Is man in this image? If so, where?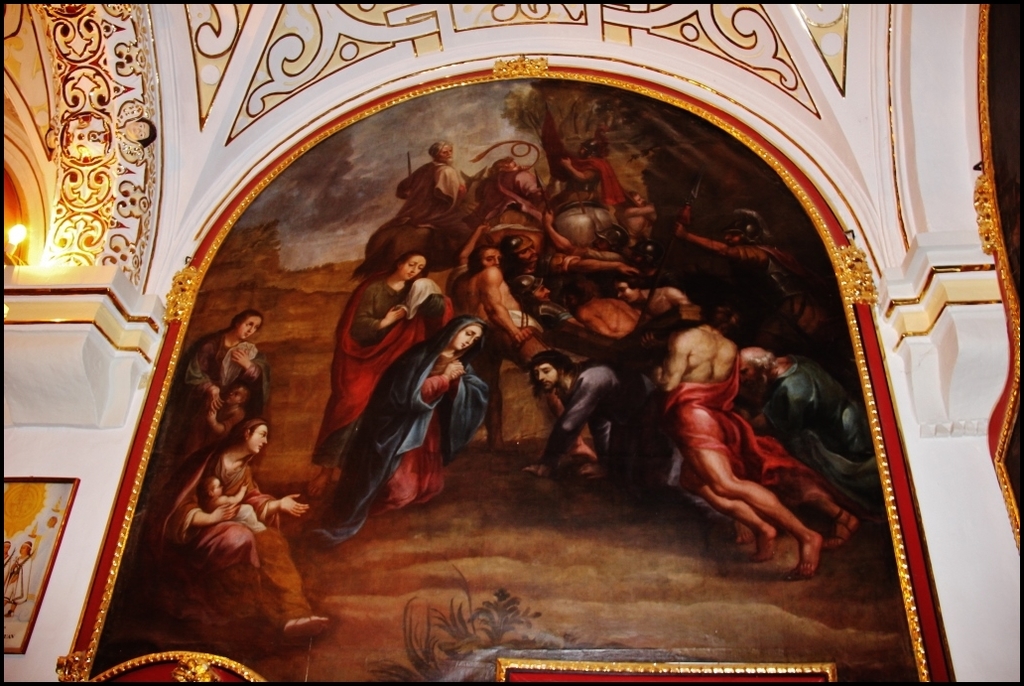
Yes, at 446,221,594,469.
